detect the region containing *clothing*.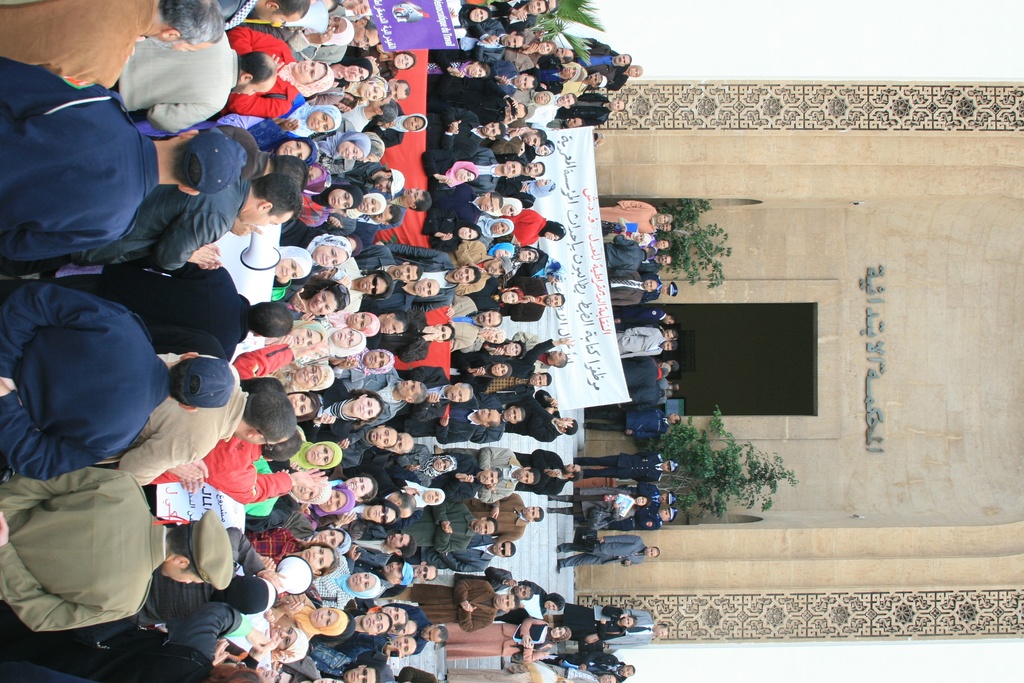
[0,473,170,628].
